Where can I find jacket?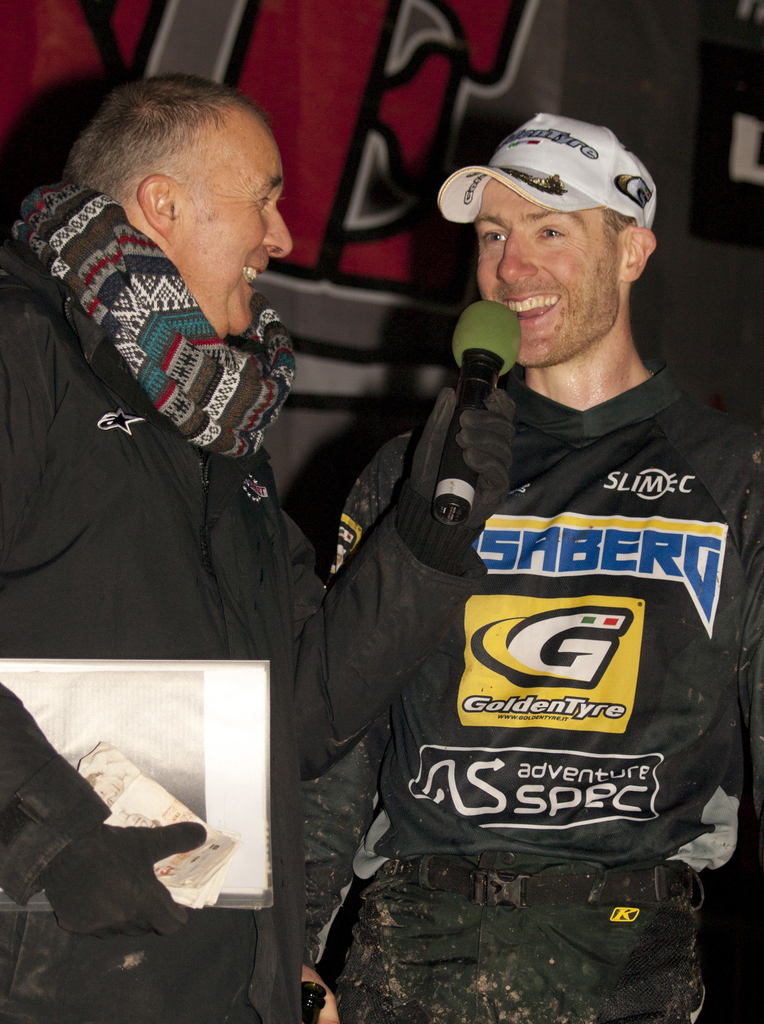
You can find it at <box>0,225,496,1019</box>.
